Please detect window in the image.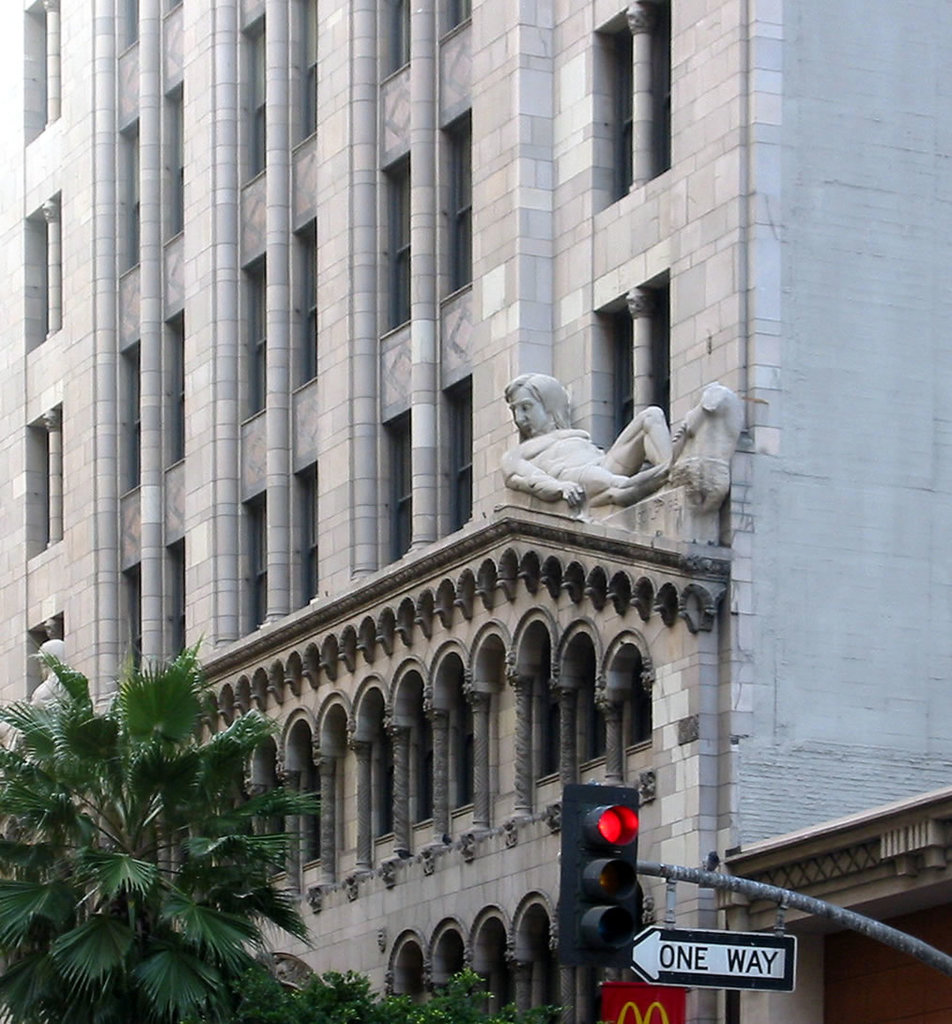
<box>26,0,62,143</box>.
